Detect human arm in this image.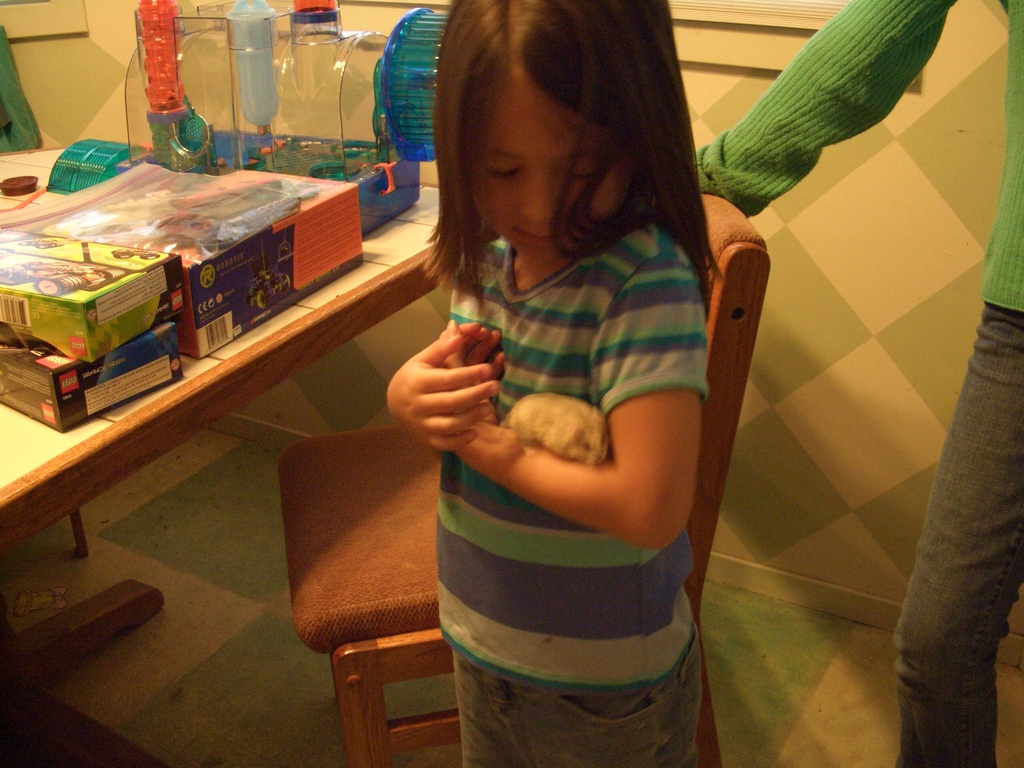
Detection: region(693, 11, 980, 205).
